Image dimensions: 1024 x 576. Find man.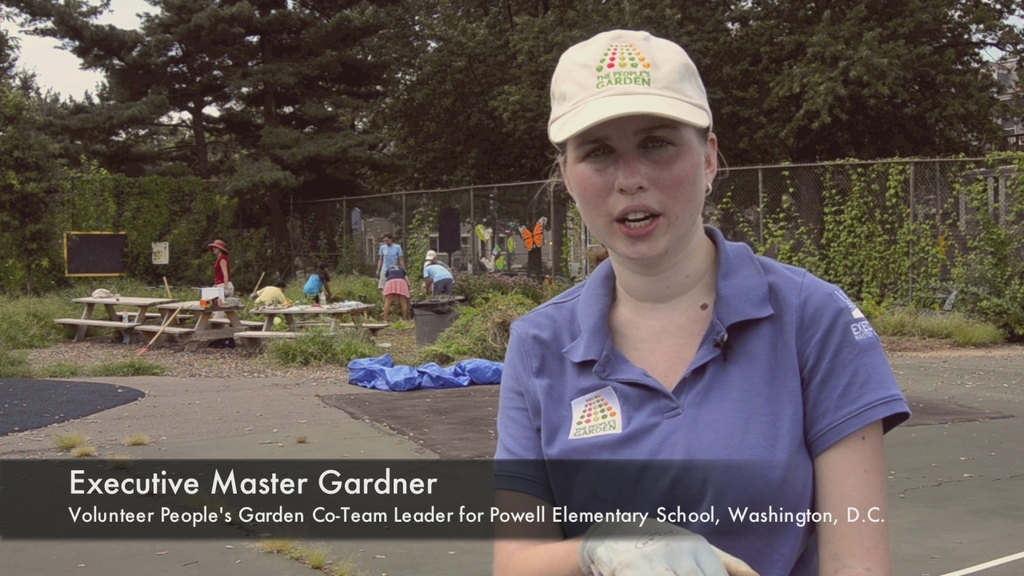
x1=366, y1=224, x2=408, y2=321.
